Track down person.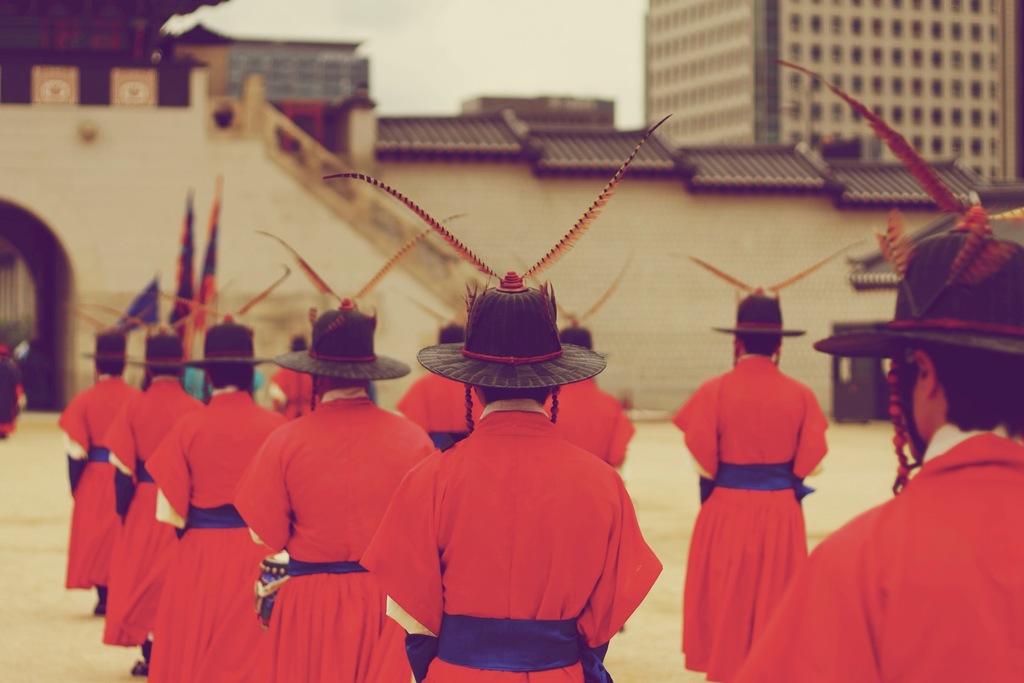
Tracked to l=107, t=339, r=196, b=666.
